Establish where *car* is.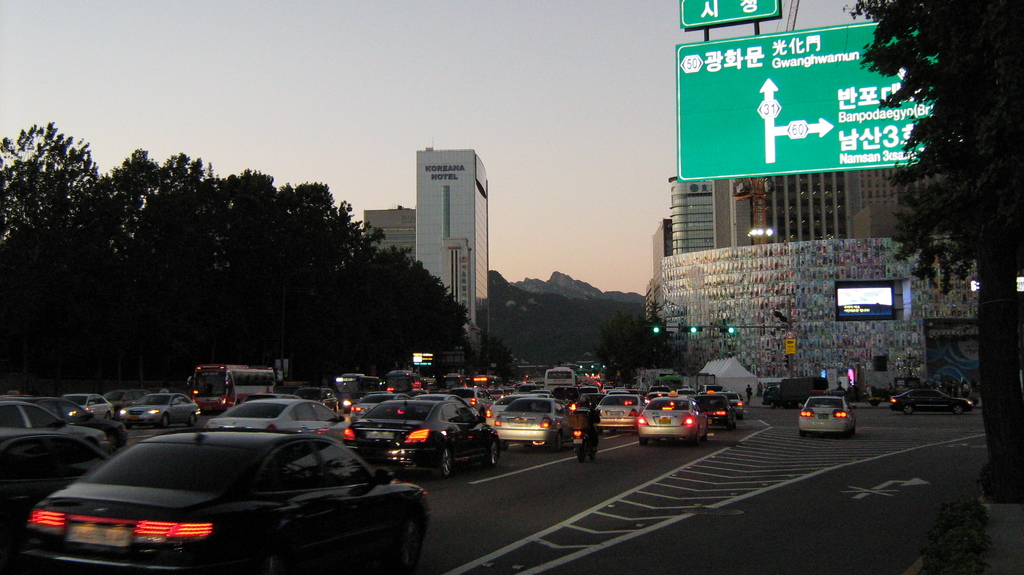
Established at x1=797, y1=393, x2=855, y2=442.
